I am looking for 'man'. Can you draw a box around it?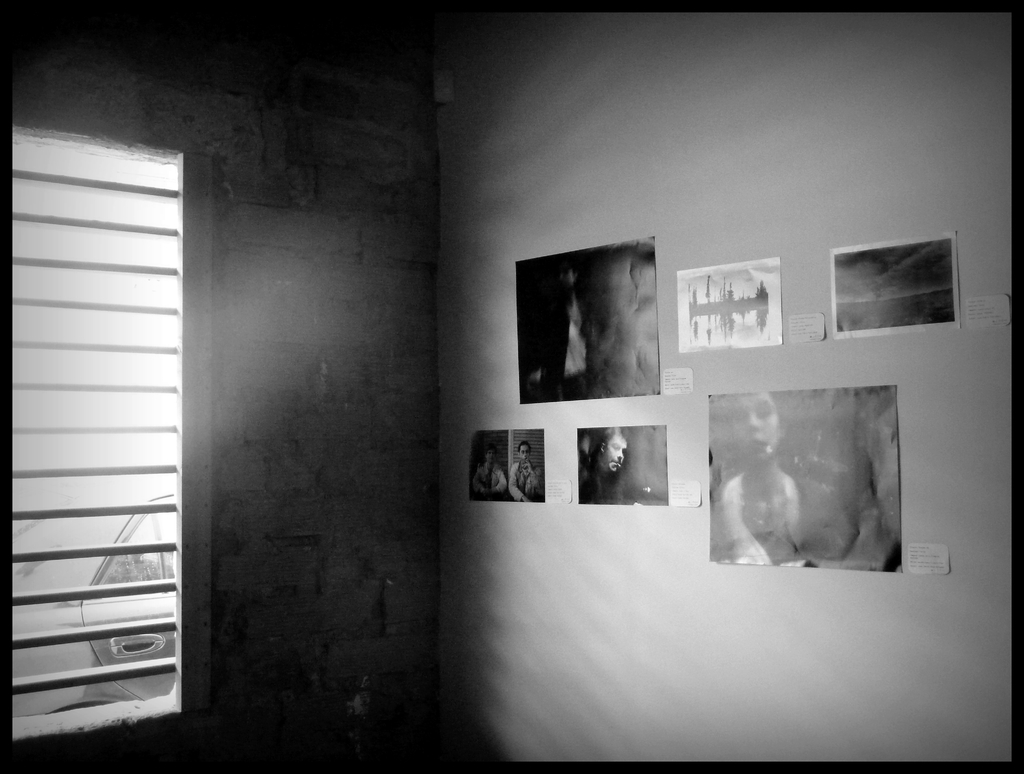
Sure, the bounding box is [left=588, top=424, right=628, bottom=501].
